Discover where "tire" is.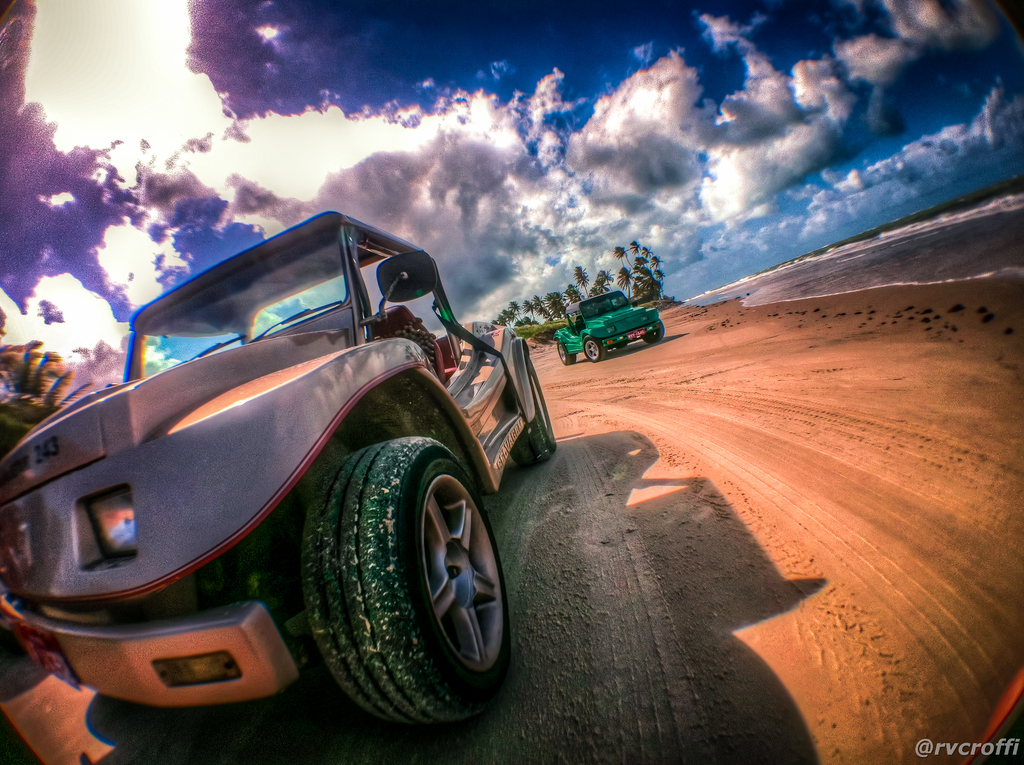
Discovered at 585:333:608:365.
